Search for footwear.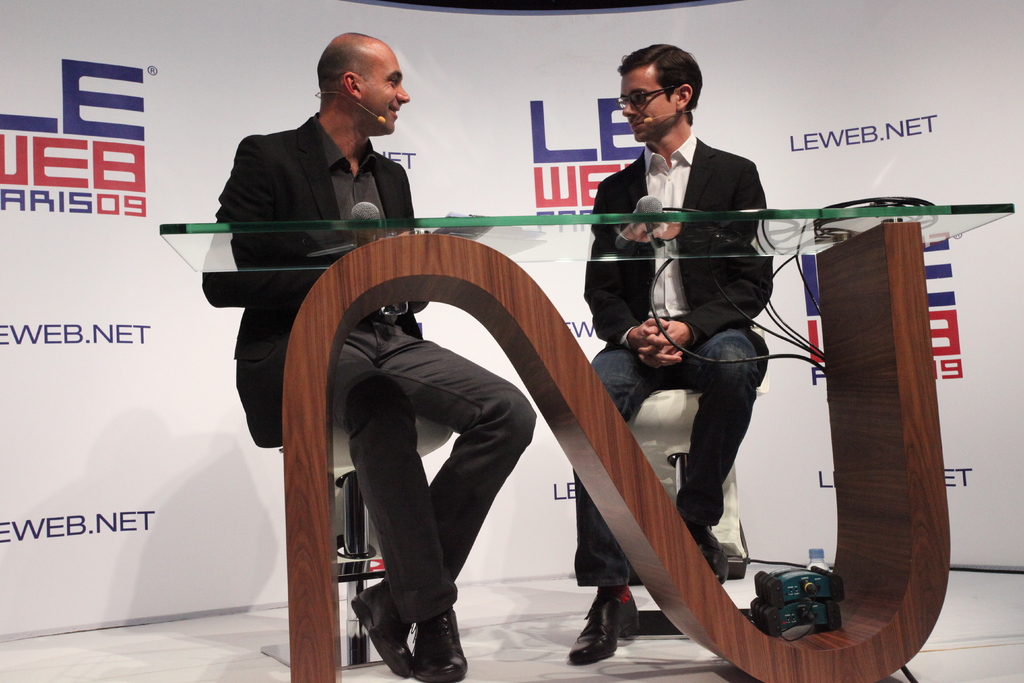
Found at BBox(565, 581, 639, 664).
